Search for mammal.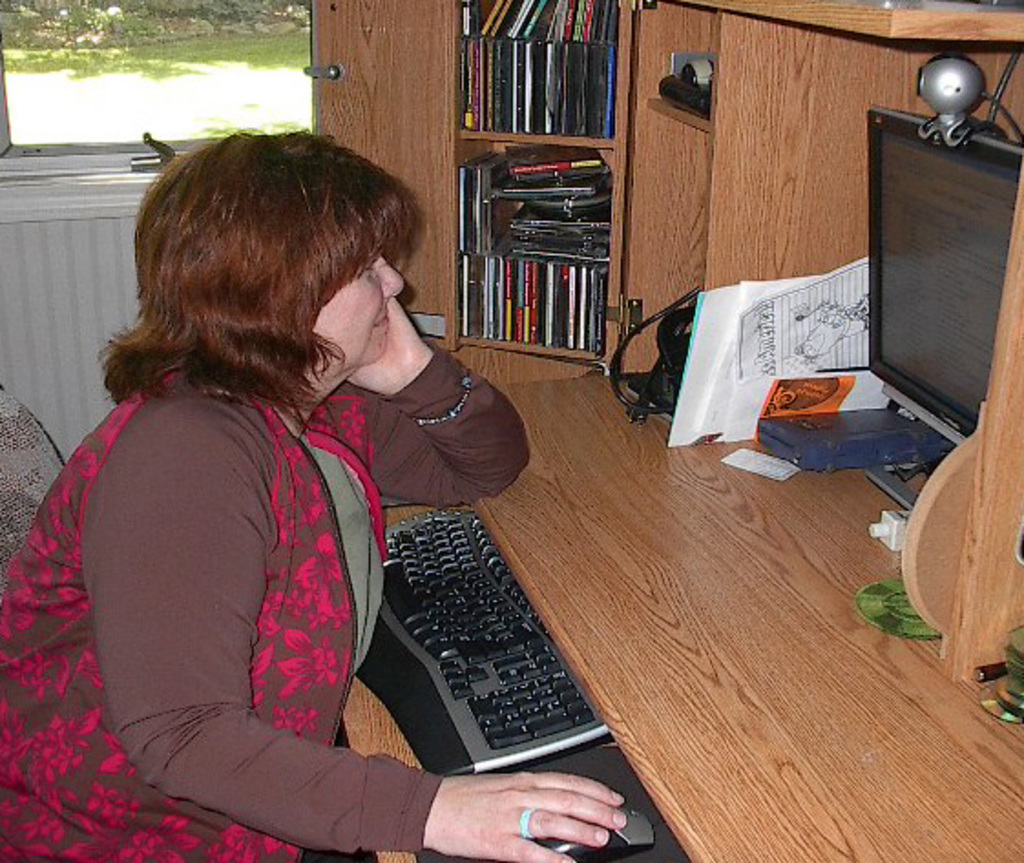
Found at [left=2, top=133, right=628, bottom=862].
